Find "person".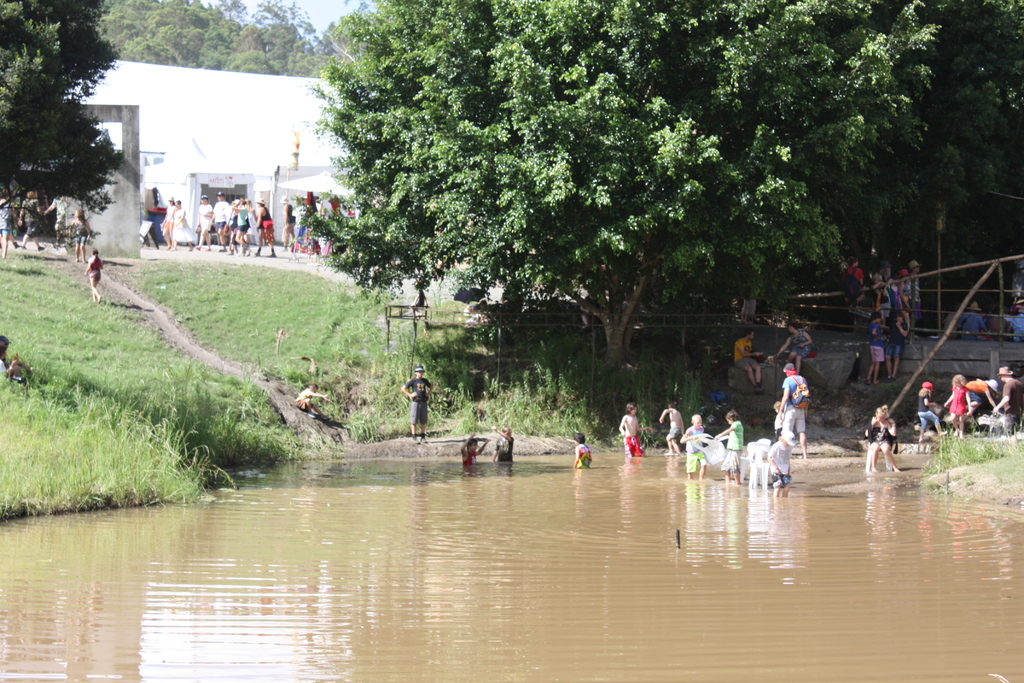
left=681, top=411, right=711, bottom=479.
